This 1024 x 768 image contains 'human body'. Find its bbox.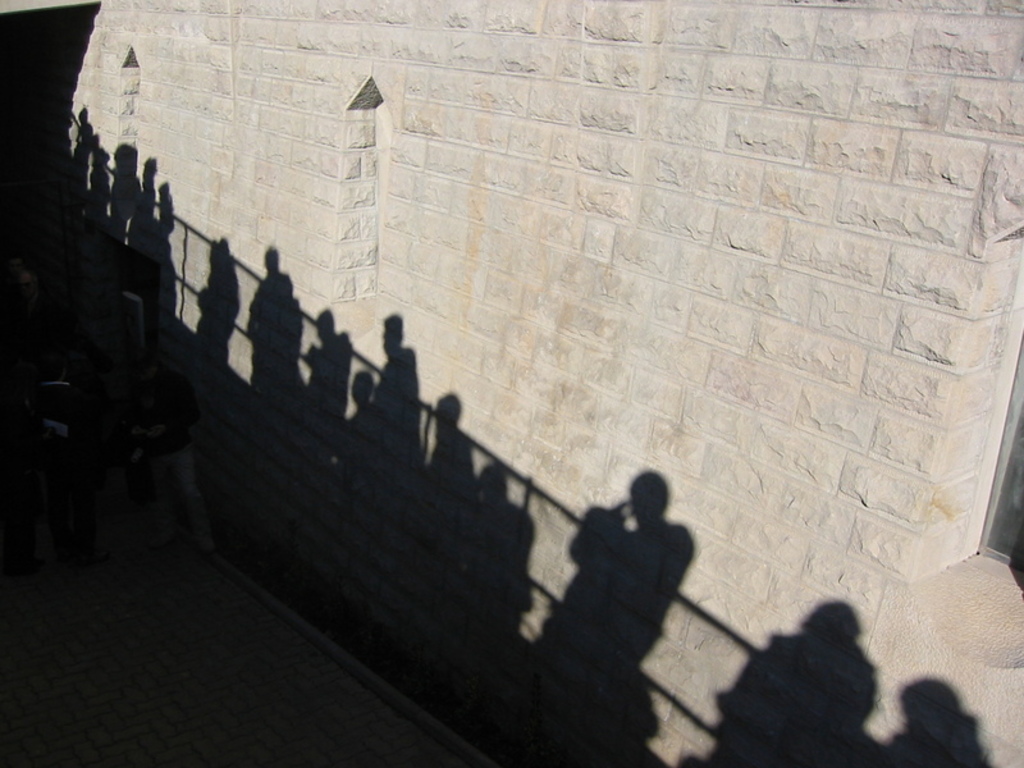
BBox(686, 591, 863, 767).
